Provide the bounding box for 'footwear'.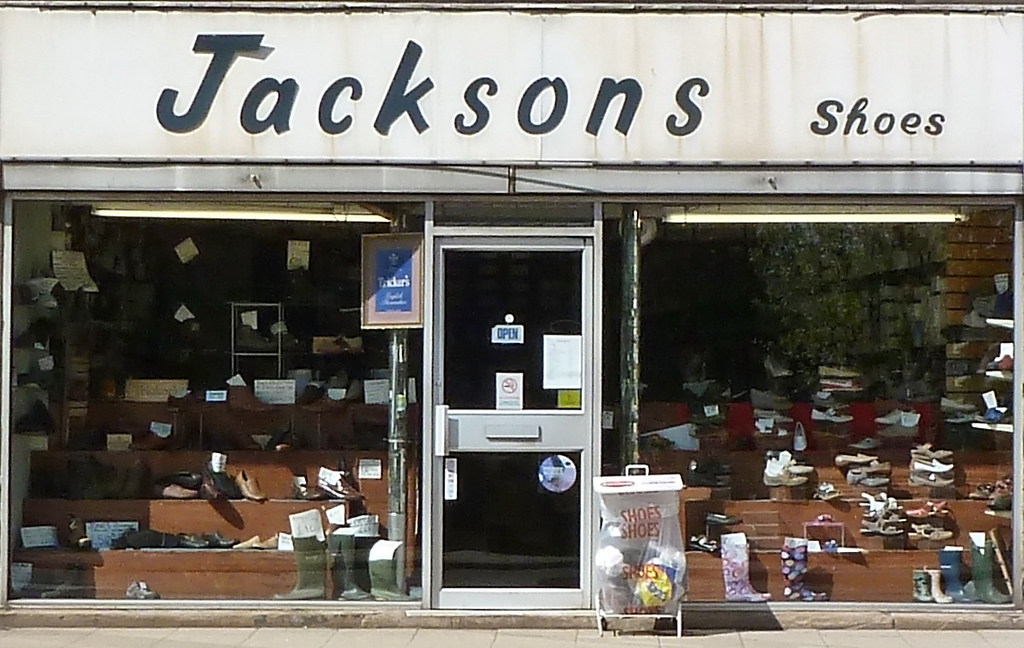
[x1=227, y1=427, x2=265, y2=454].
